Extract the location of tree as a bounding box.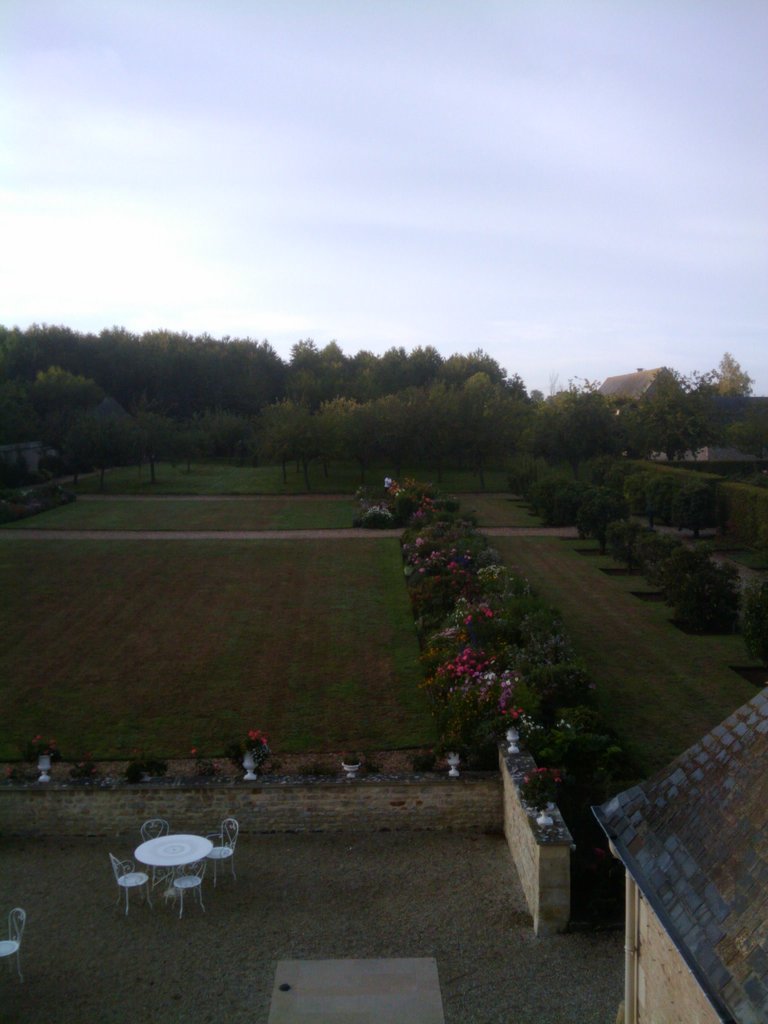
region(3, 328, 532, 491).
